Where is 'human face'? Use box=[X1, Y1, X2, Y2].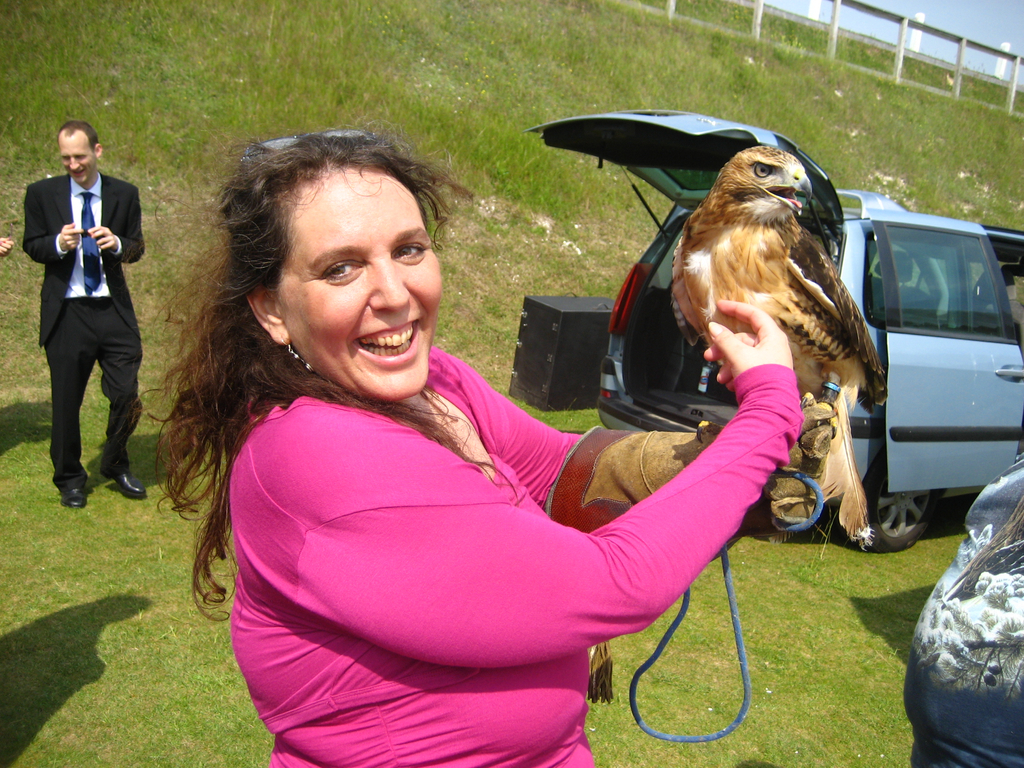
box=[274, 179, 440, 401].
